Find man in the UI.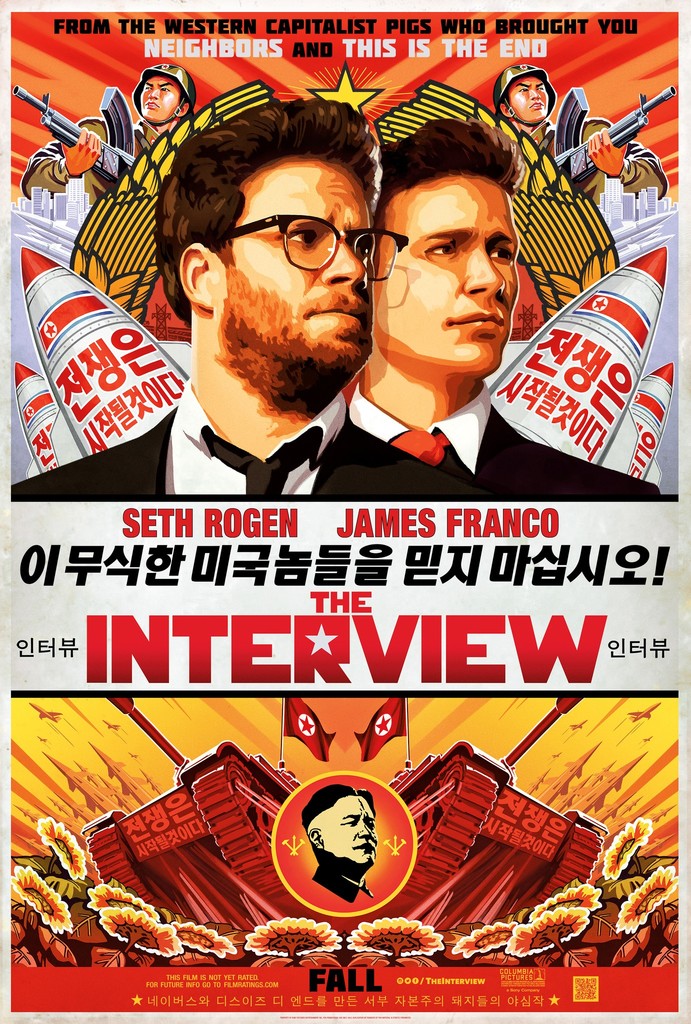
UI element at box(344, 115, 669, 505).
